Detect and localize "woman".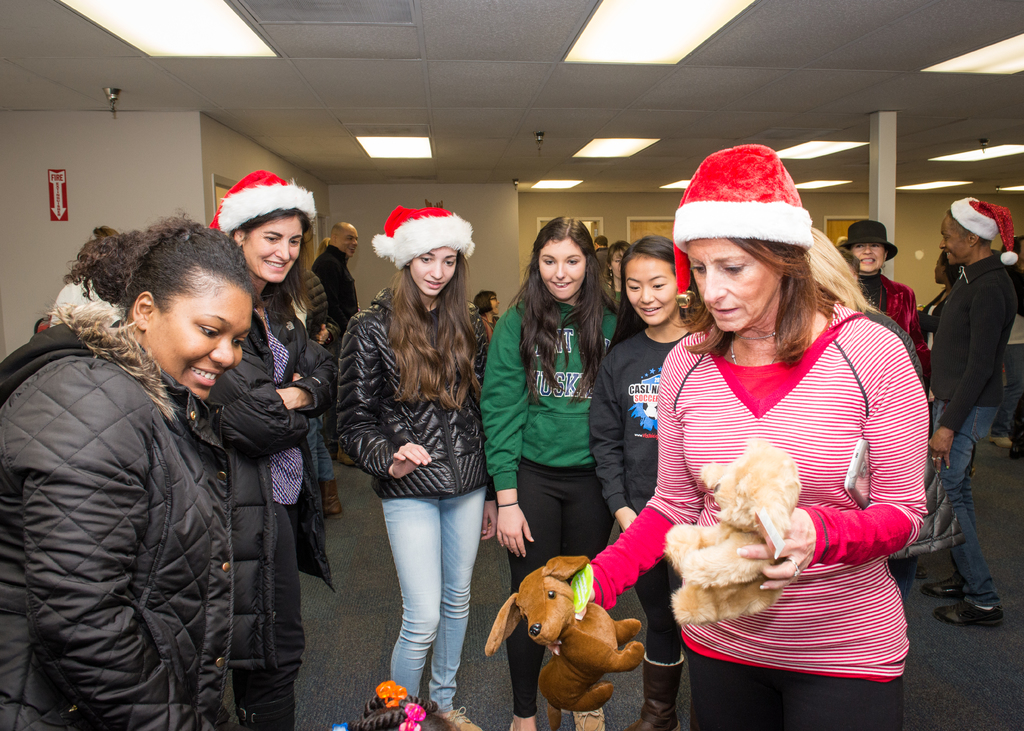
Localized at 843/220/932/366.
